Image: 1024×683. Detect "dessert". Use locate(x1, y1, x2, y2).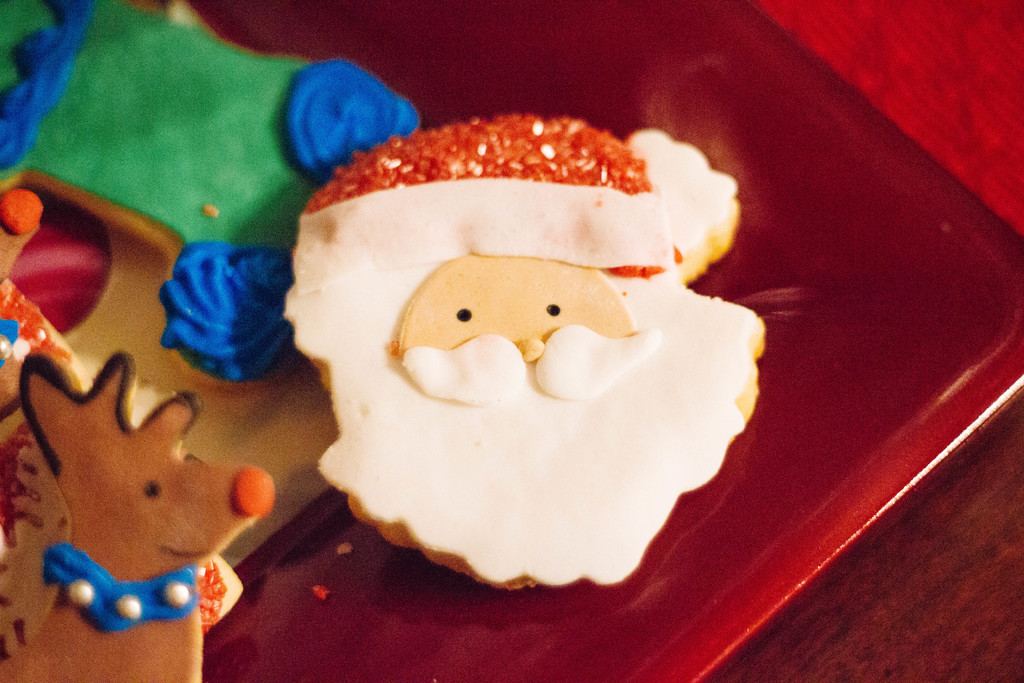
locate(0, 265, 278, 682).
